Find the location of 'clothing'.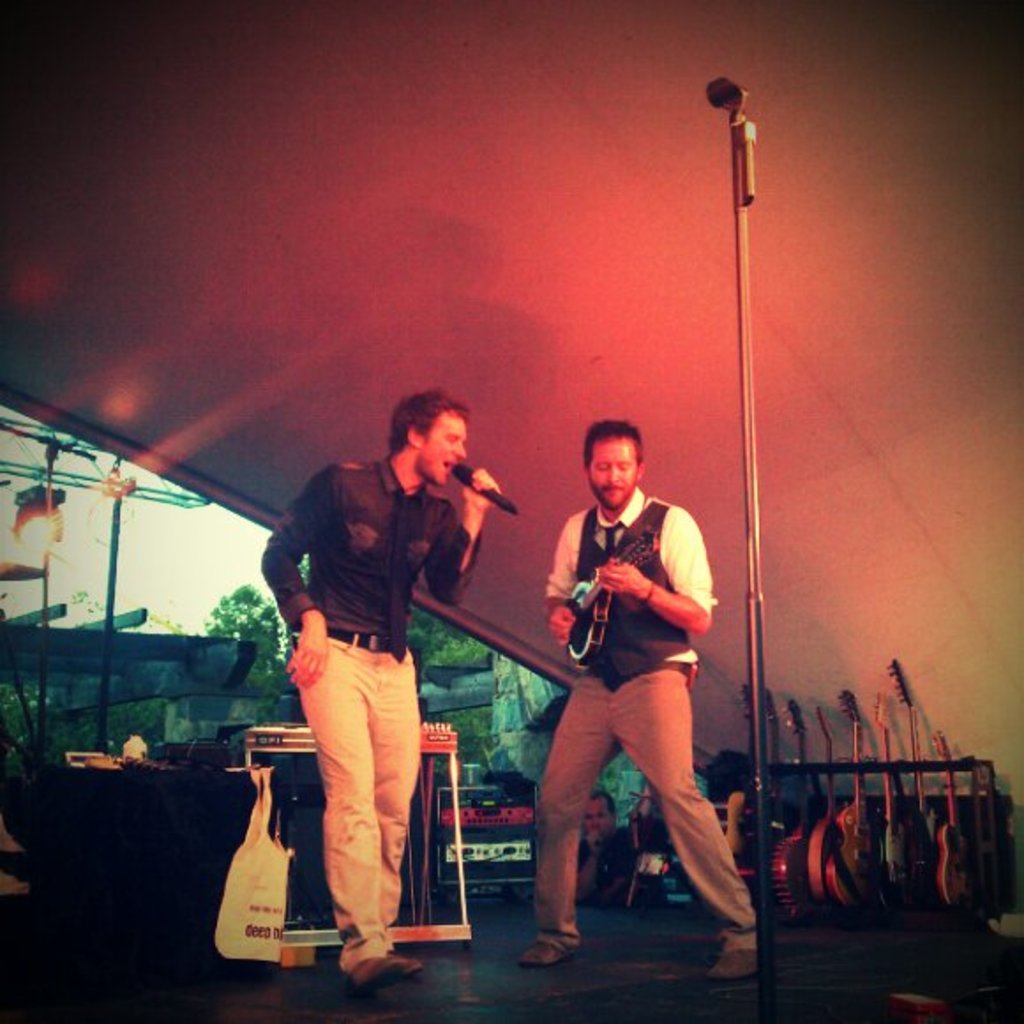
Location: pyautogui.locateOnScreen(256, 454, 478, 975).
